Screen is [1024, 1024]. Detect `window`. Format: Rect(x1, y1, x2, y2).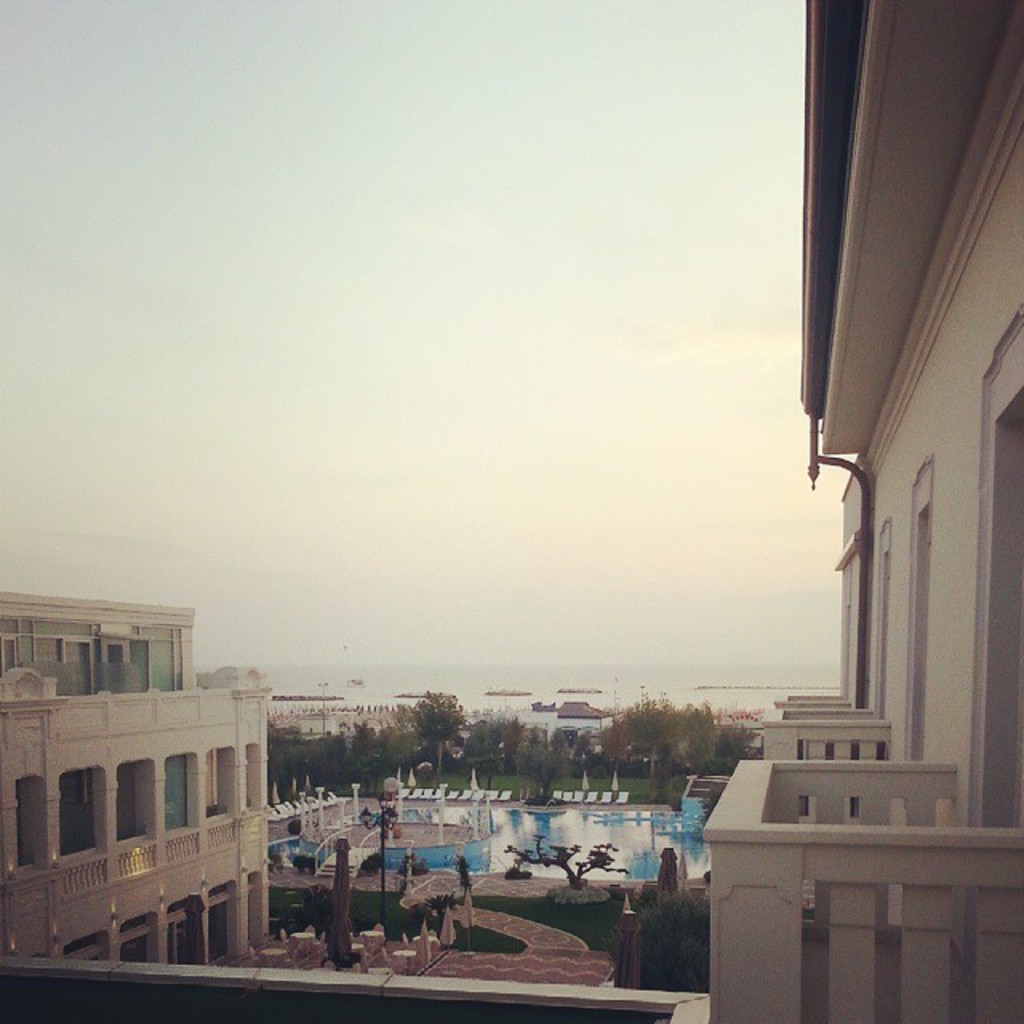
Rect(160, 757, 194, 829).
